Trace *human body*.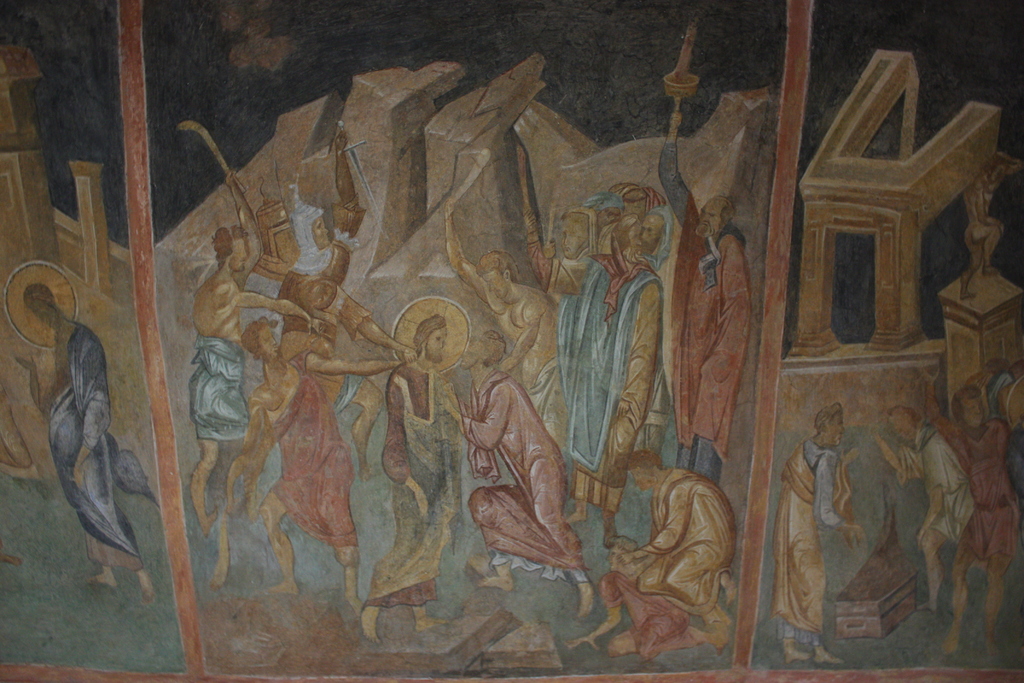
Traced to [867,400,985,605].
